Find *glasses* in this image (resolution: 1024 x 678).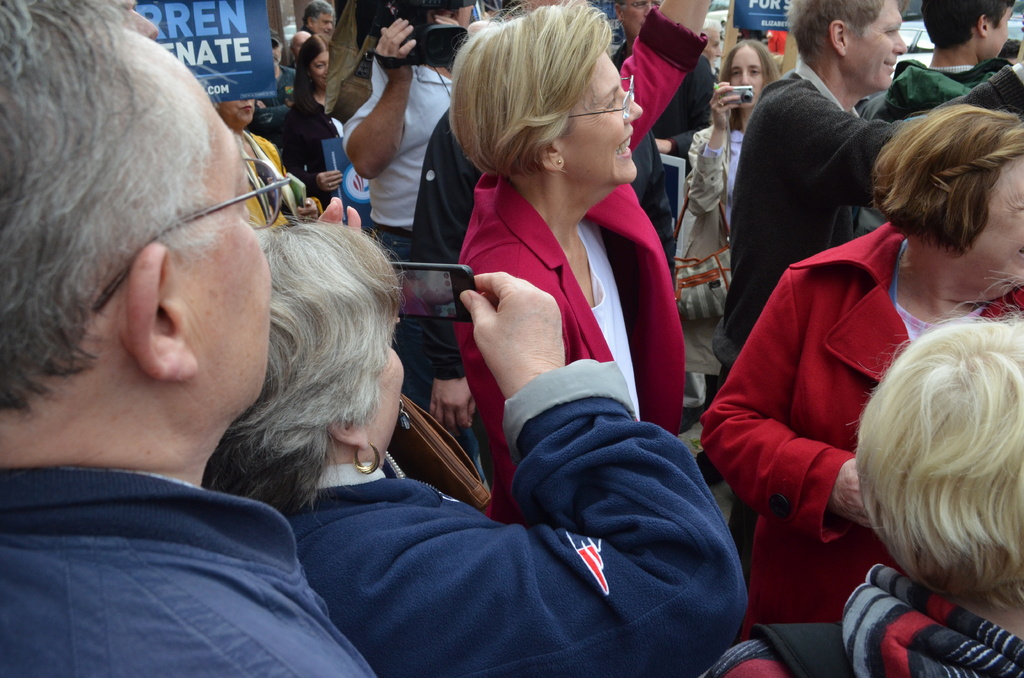
<region>88, 158, 291, 311</region>.
